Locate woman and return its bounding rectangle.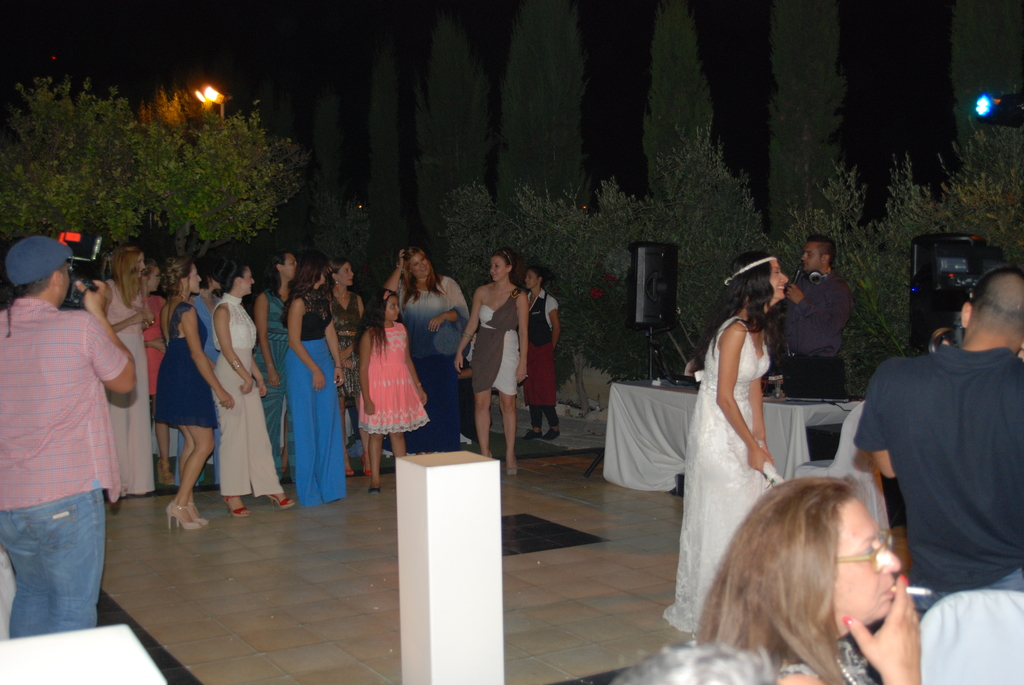
<bbox>676, 241, 810, 622</bbox>.
